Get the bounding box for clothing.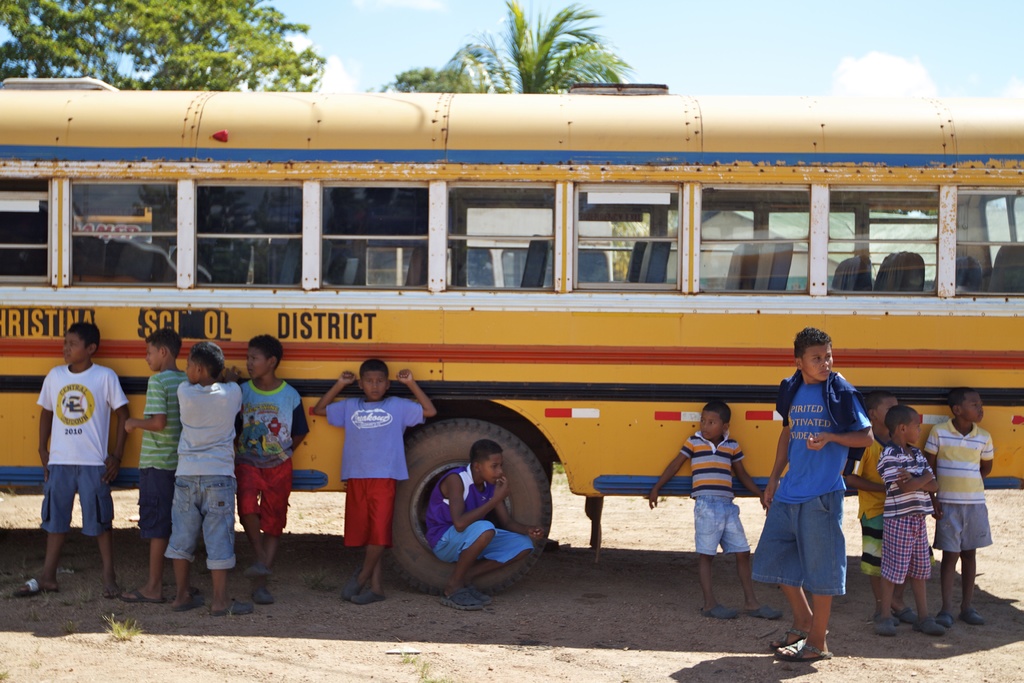
select_region(225, 380, 317, 531).
